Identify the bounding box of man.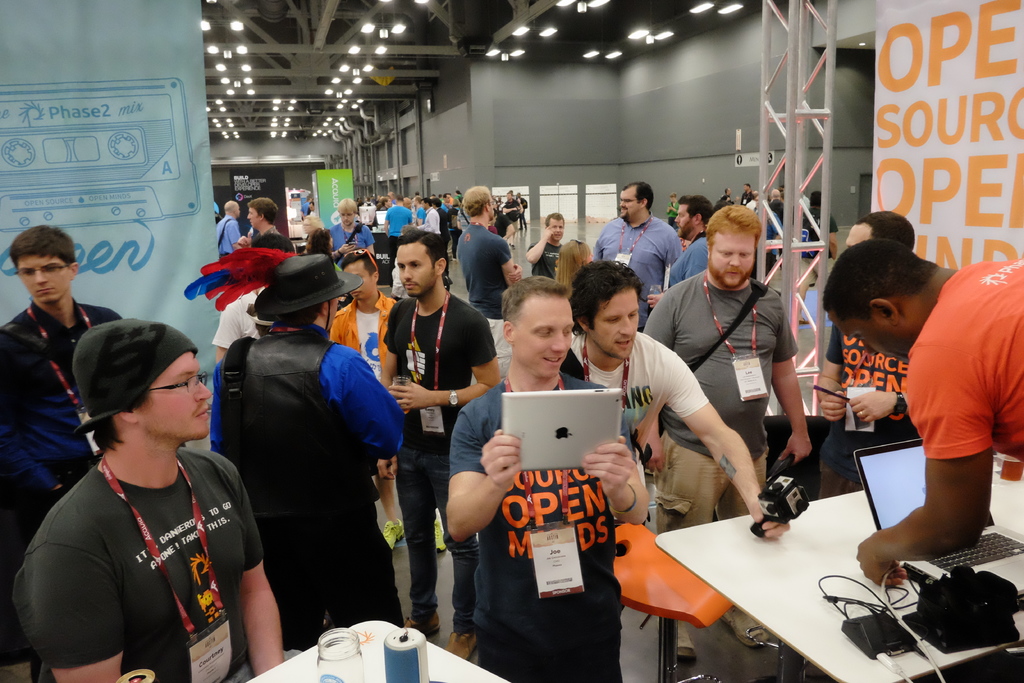
<region>719, 185, 737, 214</region>.
